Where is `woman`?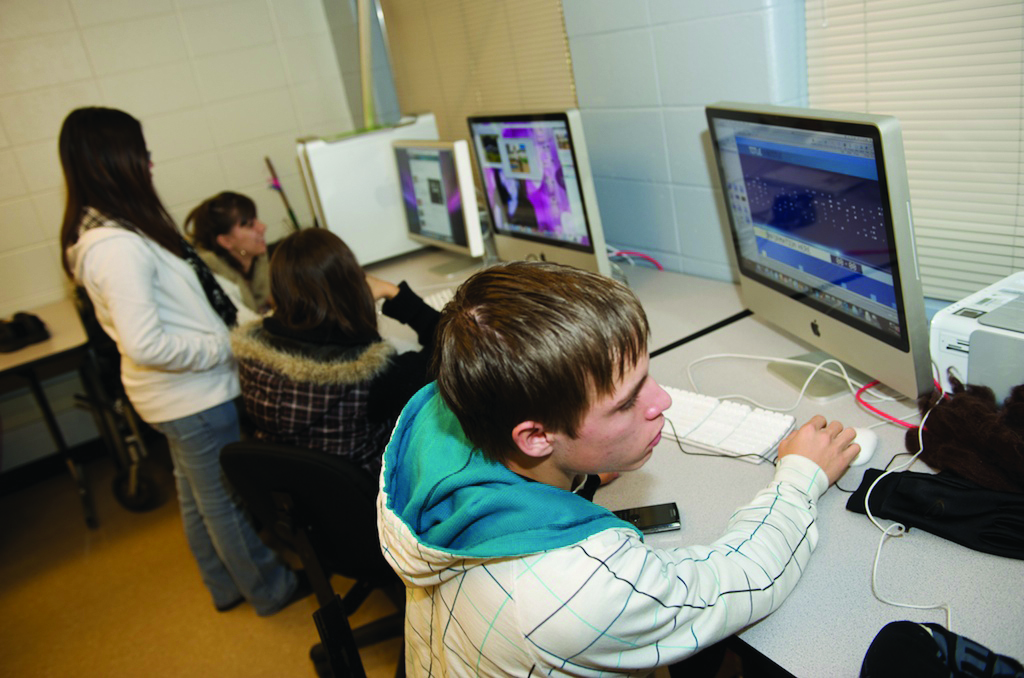
BBox(226, 229, 452, 418).
